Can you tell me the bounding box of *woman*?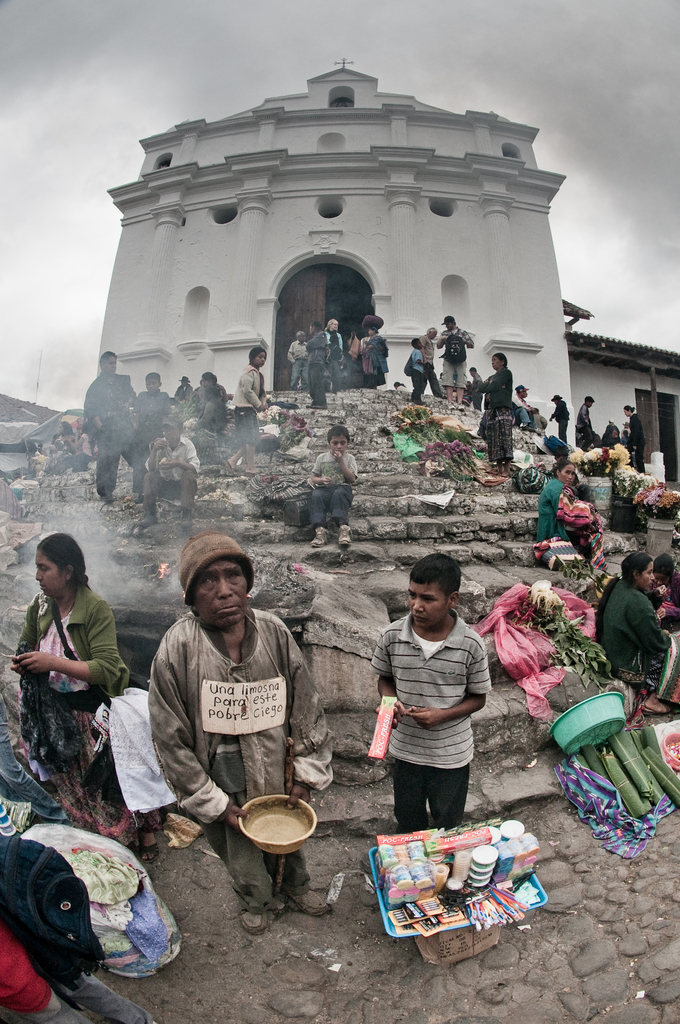
(x1=198, y1=371, x2=229, y2=409).
